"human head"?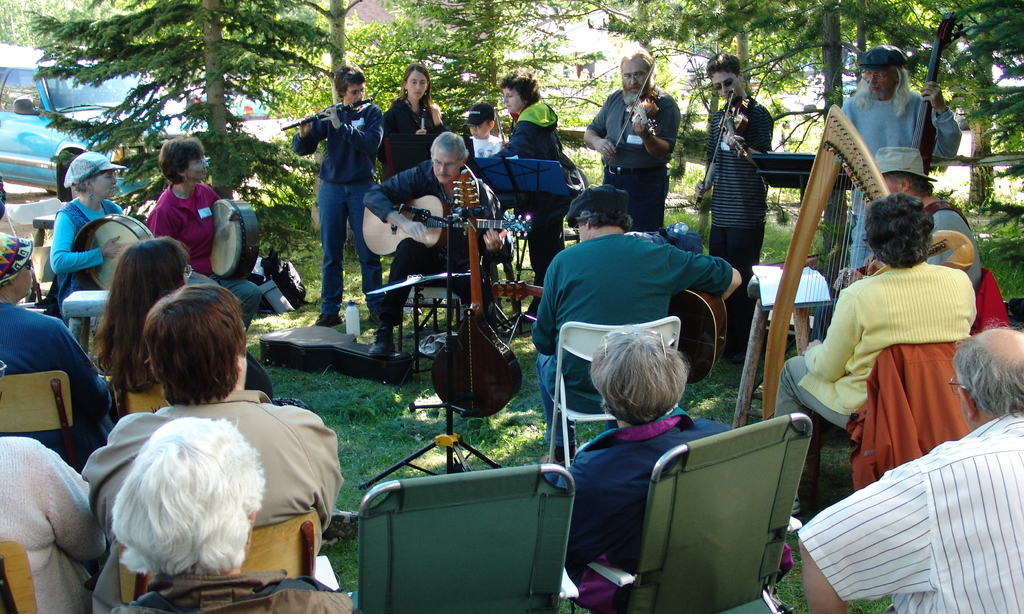
{"left": 403, "top": 64, "right": 429, "bottom": 100}
